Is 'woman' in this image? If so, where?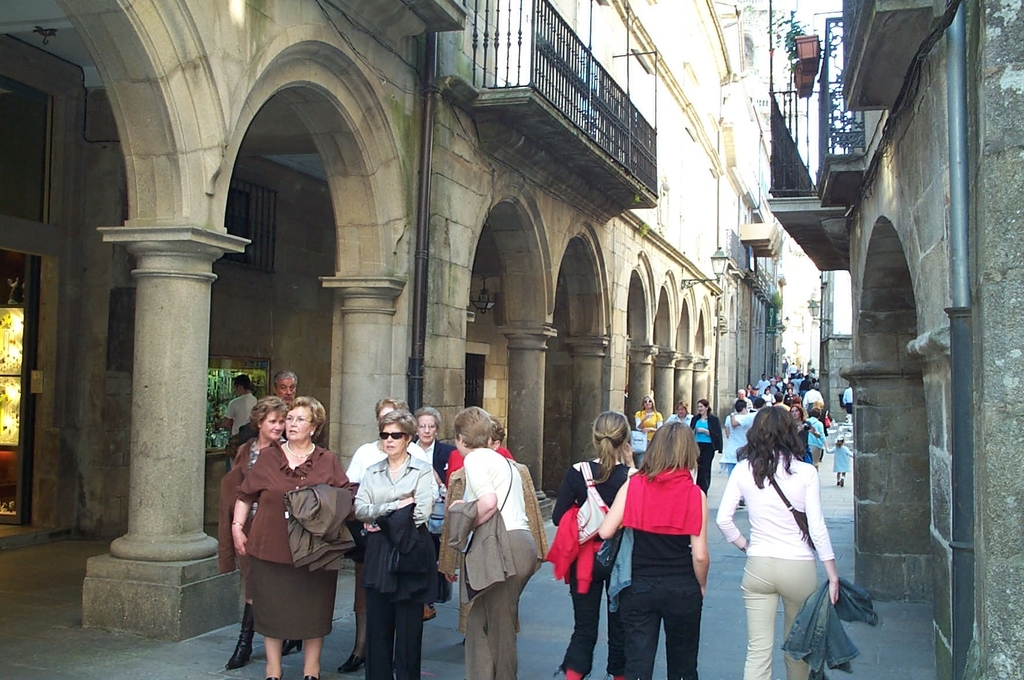
Yes, at region(223, 396, 292, 670).
